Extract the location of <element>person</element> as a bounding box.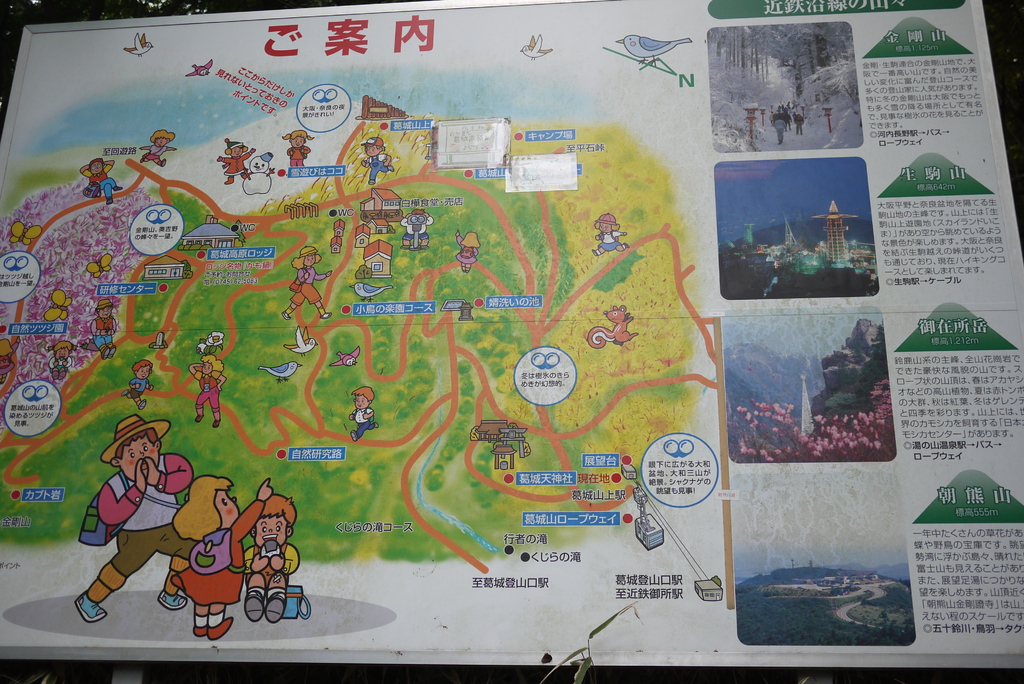
<region>77, 153, 119, 202</region>.
